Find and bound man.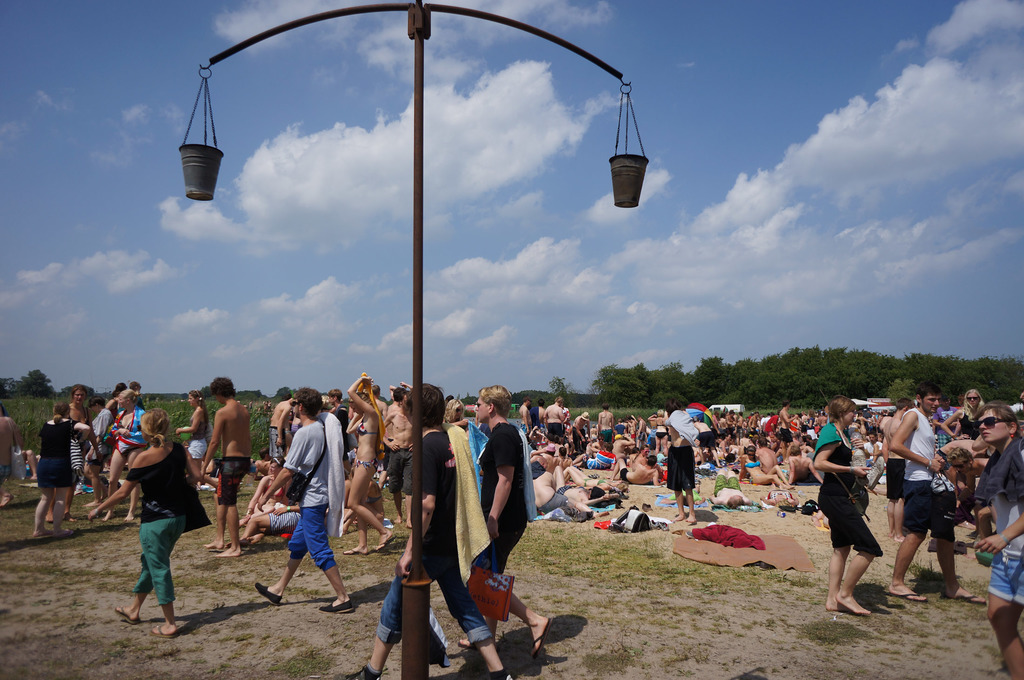
Bound: [left=596, top=402, right=613, bottom=444].
